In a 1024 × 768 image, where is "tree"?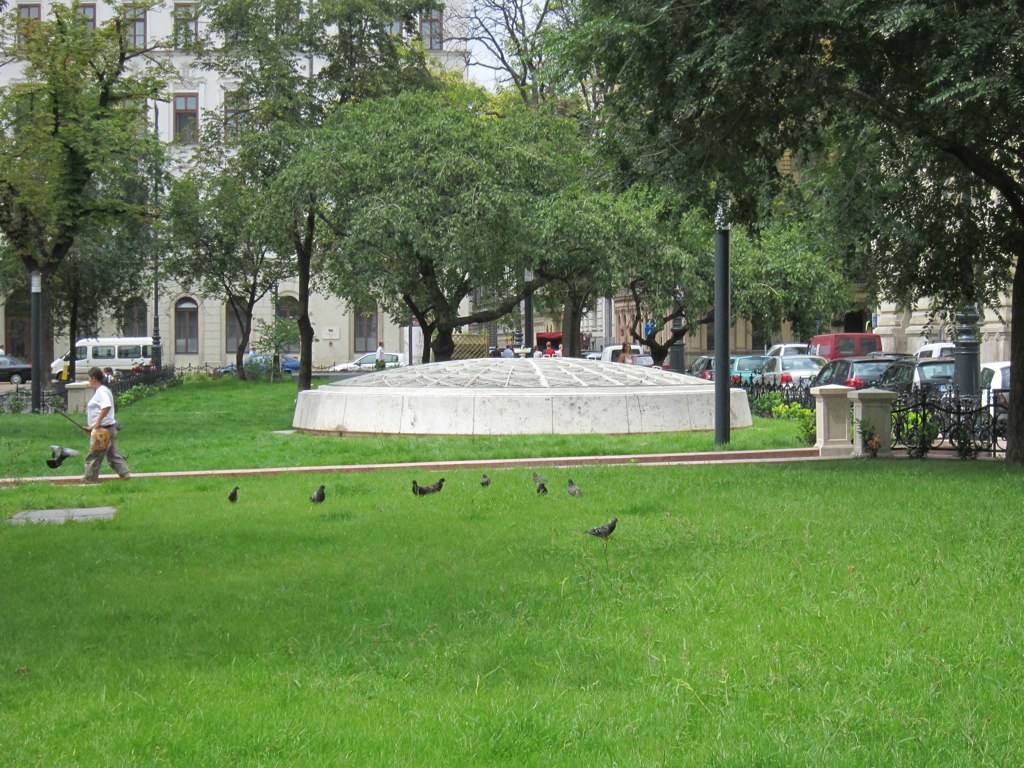
x1=593, y1=146, x2=834, y2=391.
